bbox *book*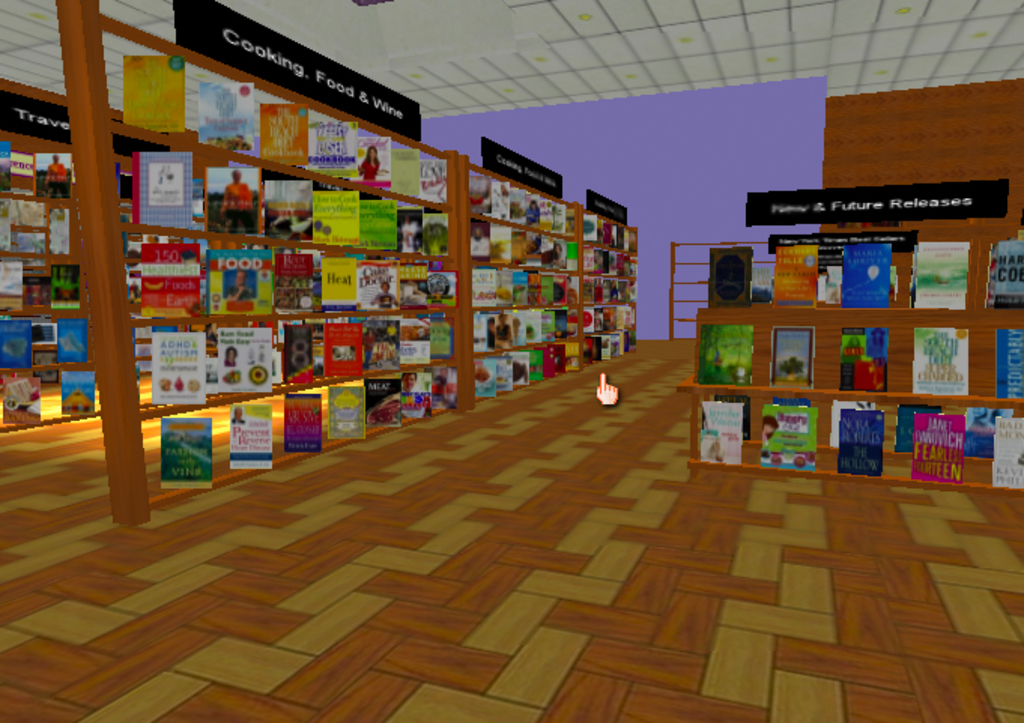
[x1=353, y1=200, x2=391, y2=254]
